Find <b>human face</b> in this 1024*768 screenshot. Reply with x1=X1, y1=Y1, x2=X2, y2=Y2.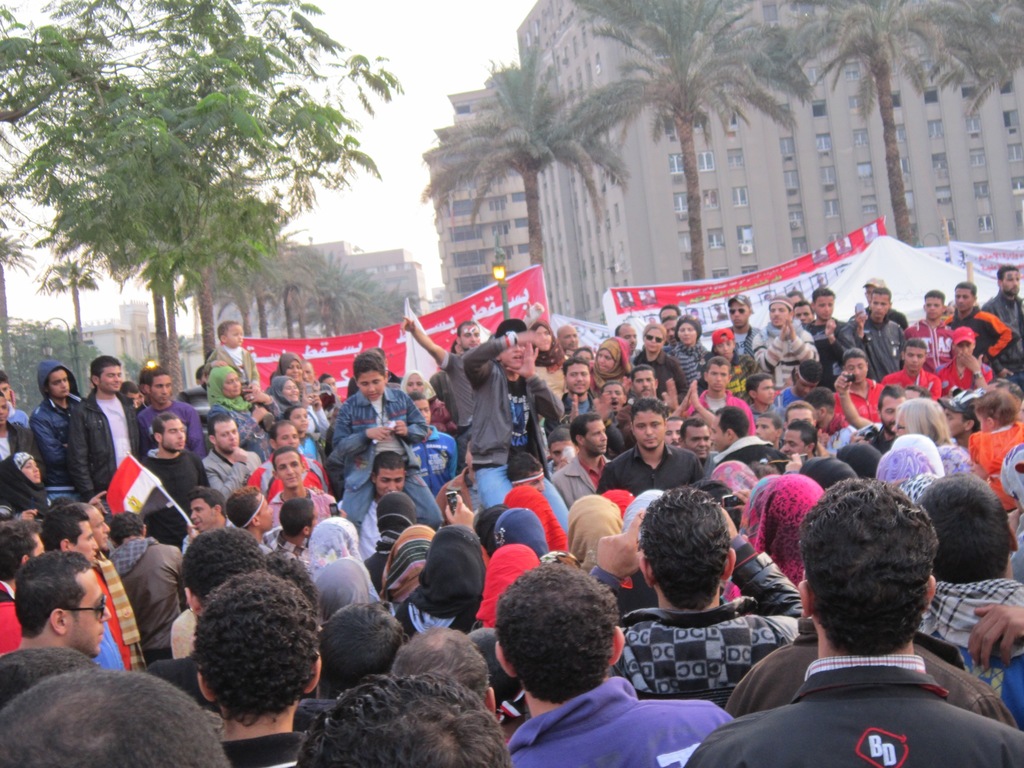
x1=1002, y1=270, x2=1020, y2=294.
